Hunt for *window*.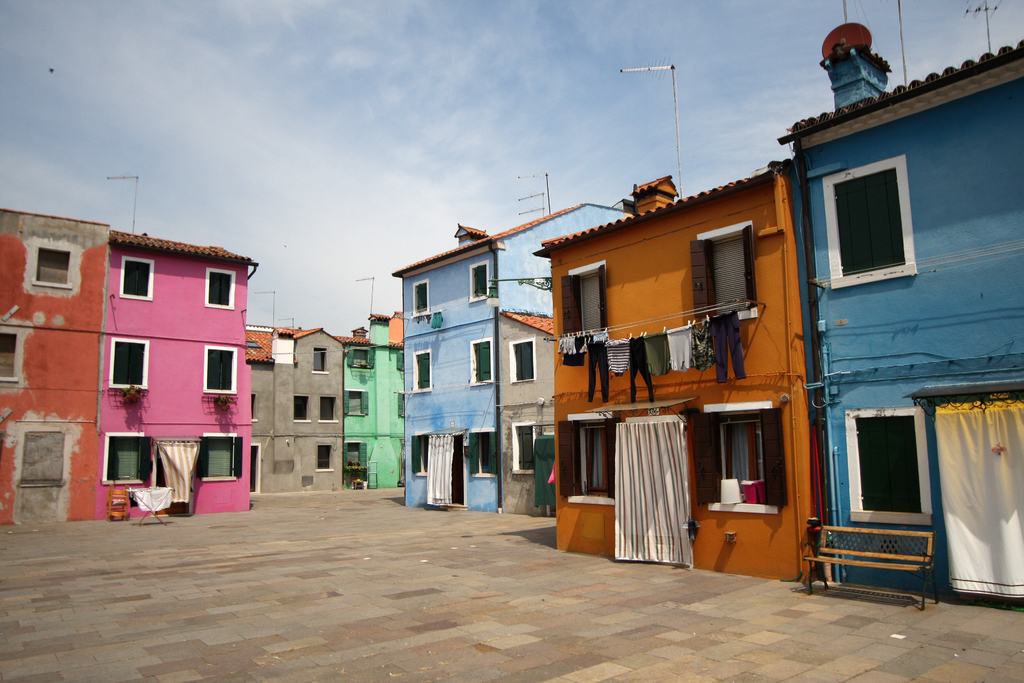
Hunted down at select_region(844, 404, 937, 527).
